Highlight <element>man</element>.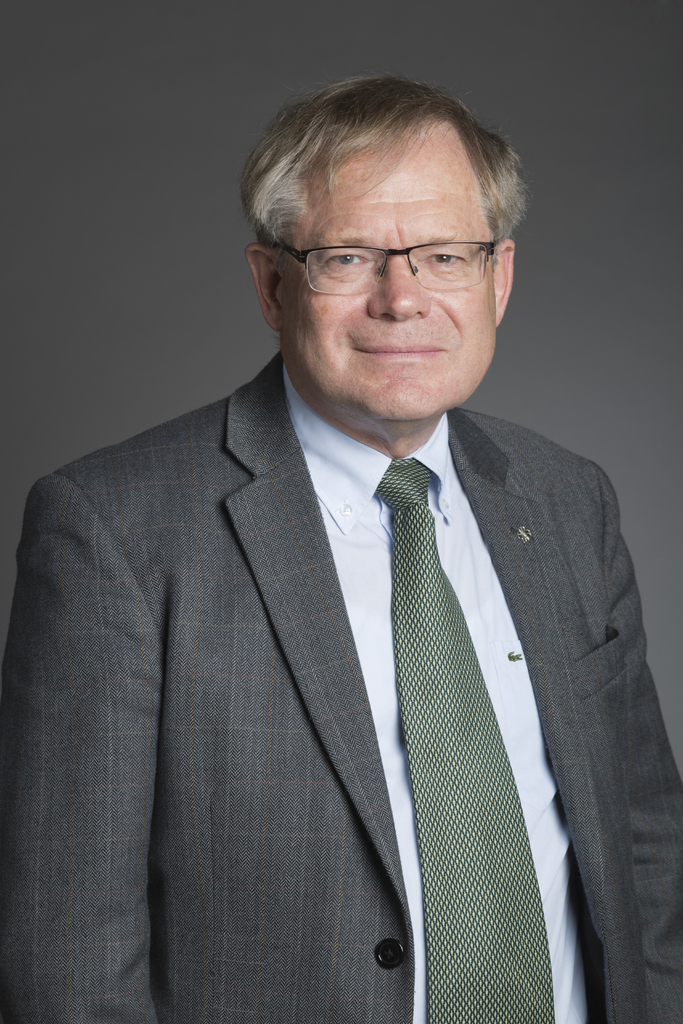
Highlighted region: box(0, 87, 682, 1004).
